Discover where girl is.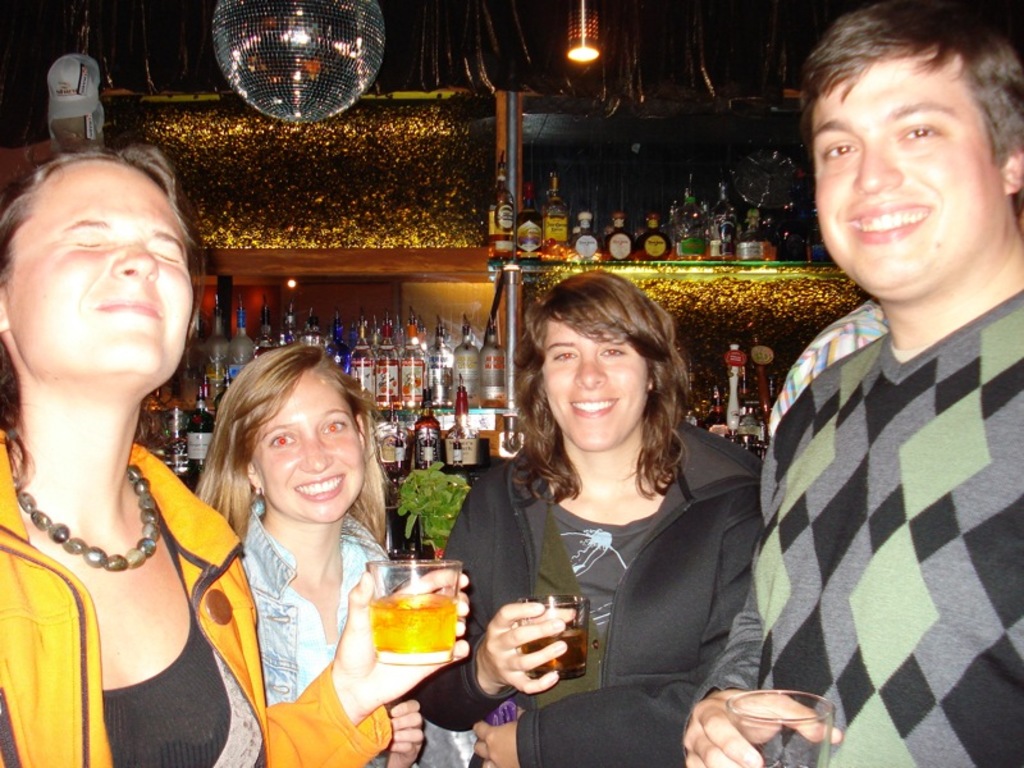
Discovered at bbox=(197, 340, 429, 767).
